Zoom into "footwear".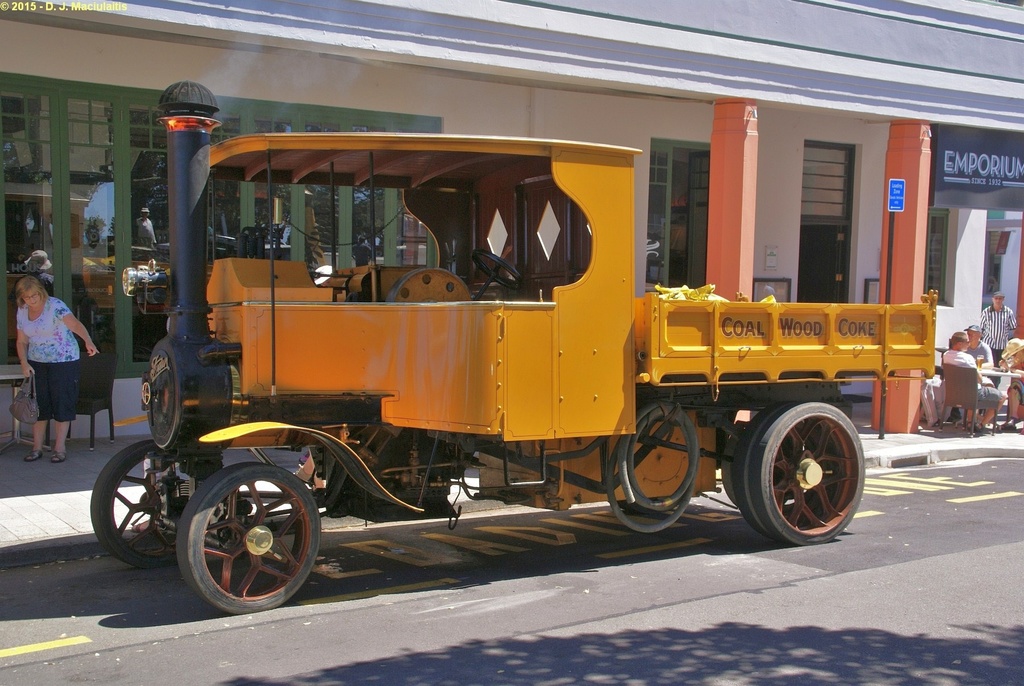
Zoom target: box=[958, 424, 973, 434].
